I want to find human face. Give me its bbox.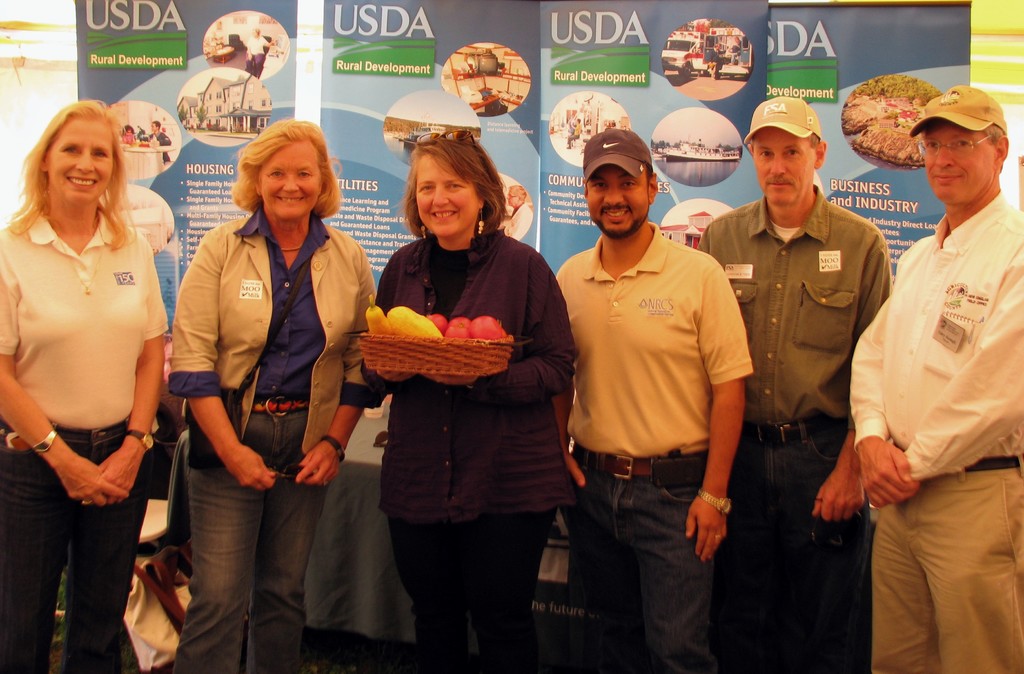
[left=263, top=141, right=323, bottom=219].
